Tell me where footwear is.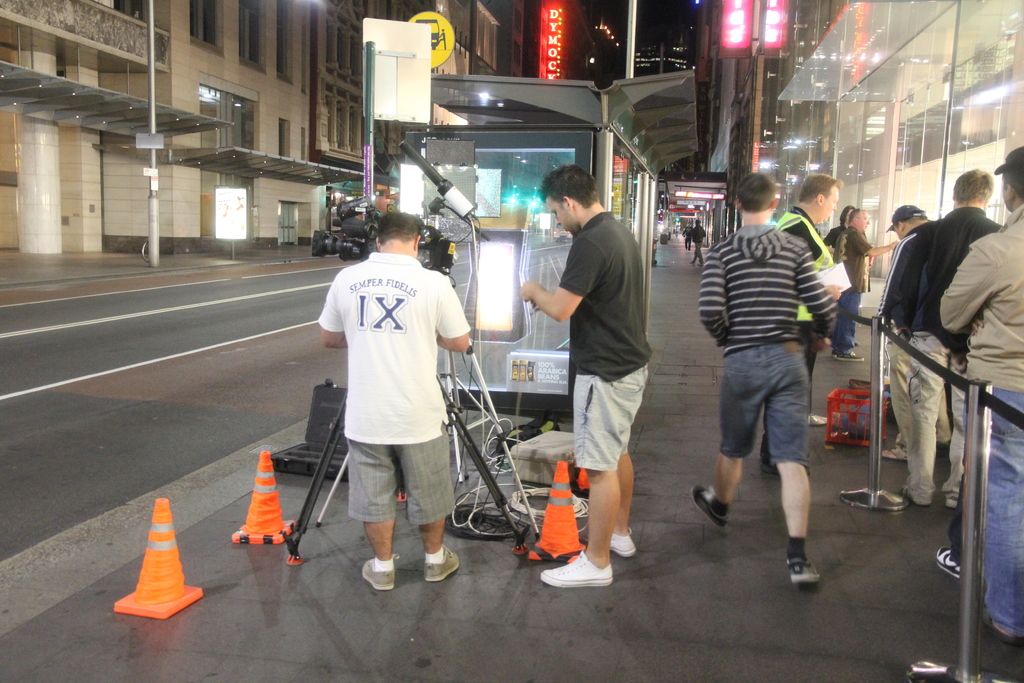
footwear is at bbox=[835, 347, 868, 365].
